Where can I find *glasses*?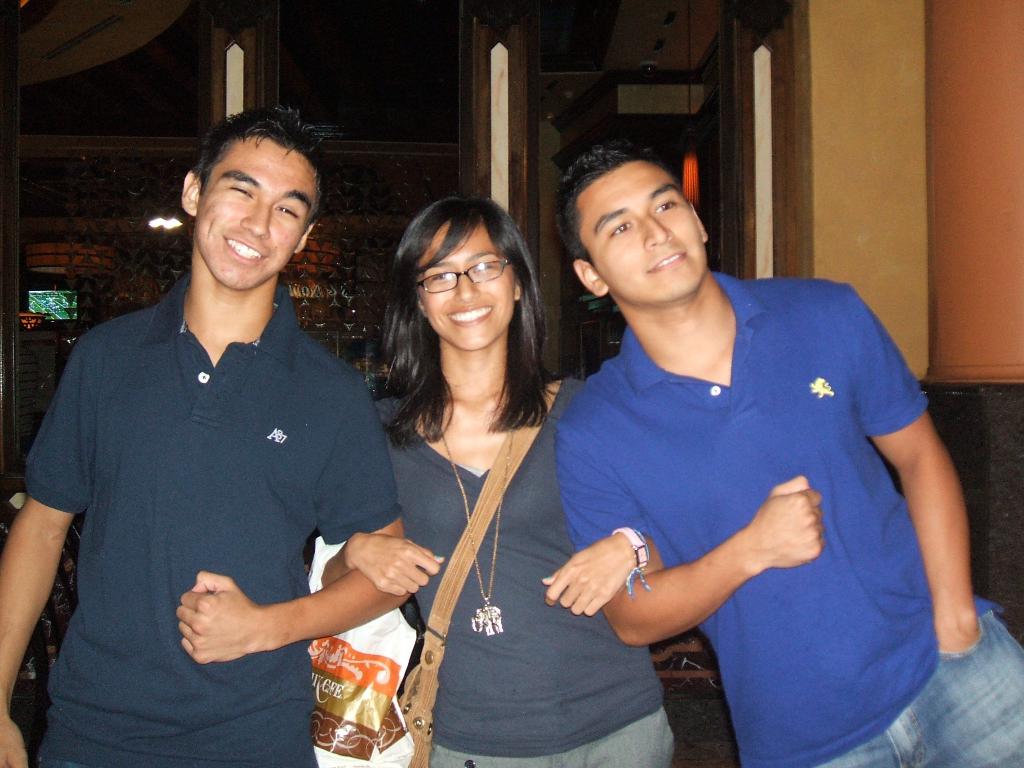
You can find it at BBox(395, 260, 524, 308).
